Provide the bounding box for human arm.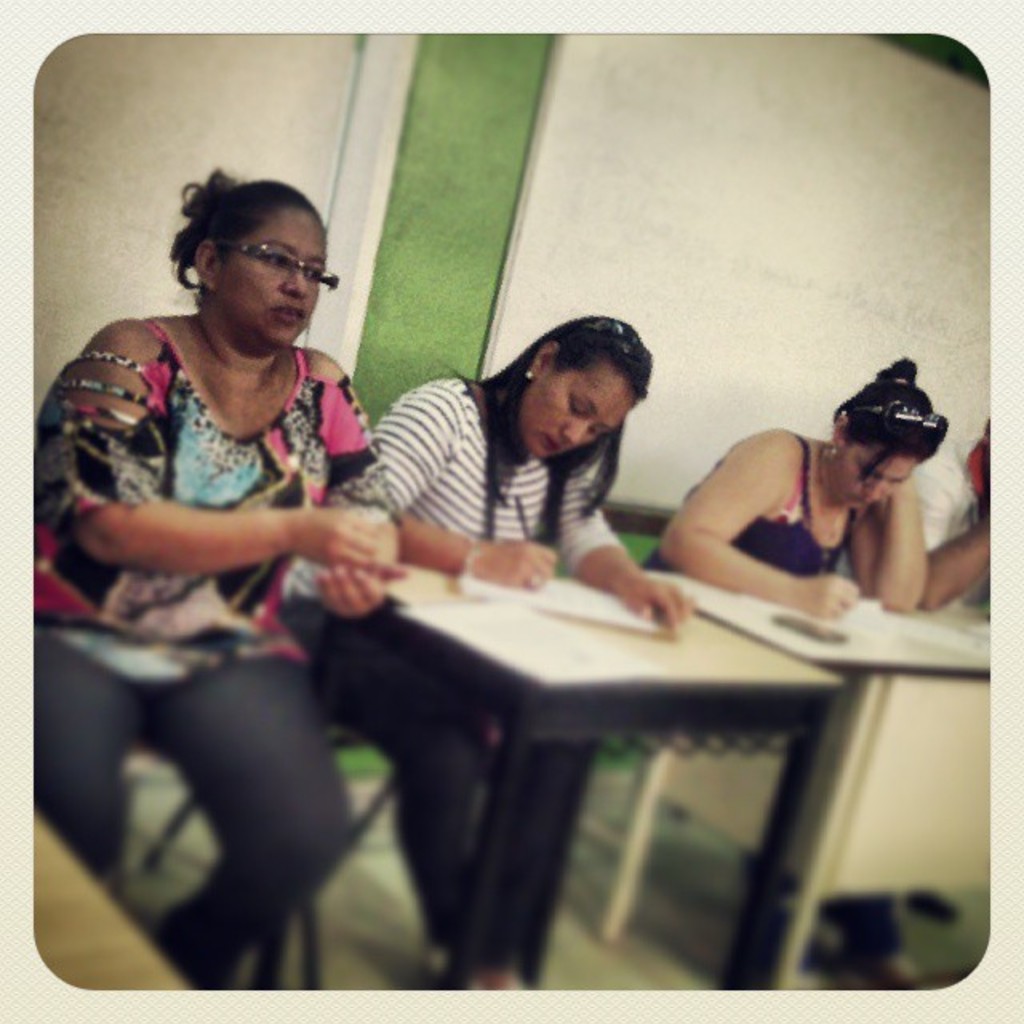
312,363,408,634.
